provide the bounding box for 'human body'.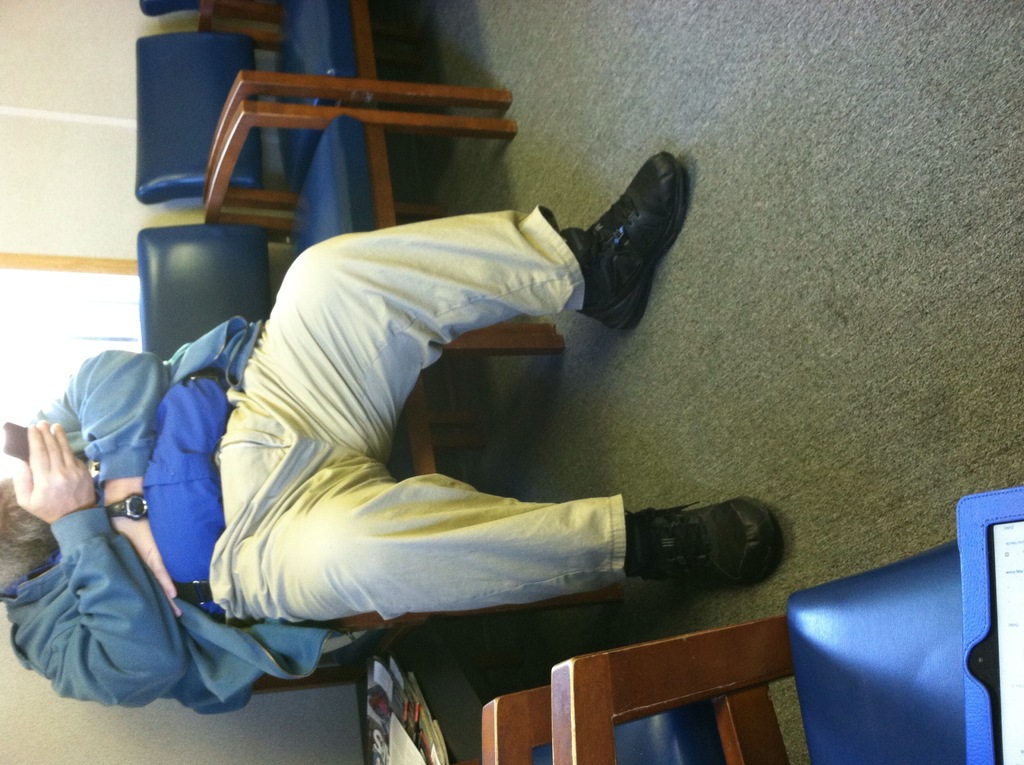
locate(0, 150, 793, 712).
